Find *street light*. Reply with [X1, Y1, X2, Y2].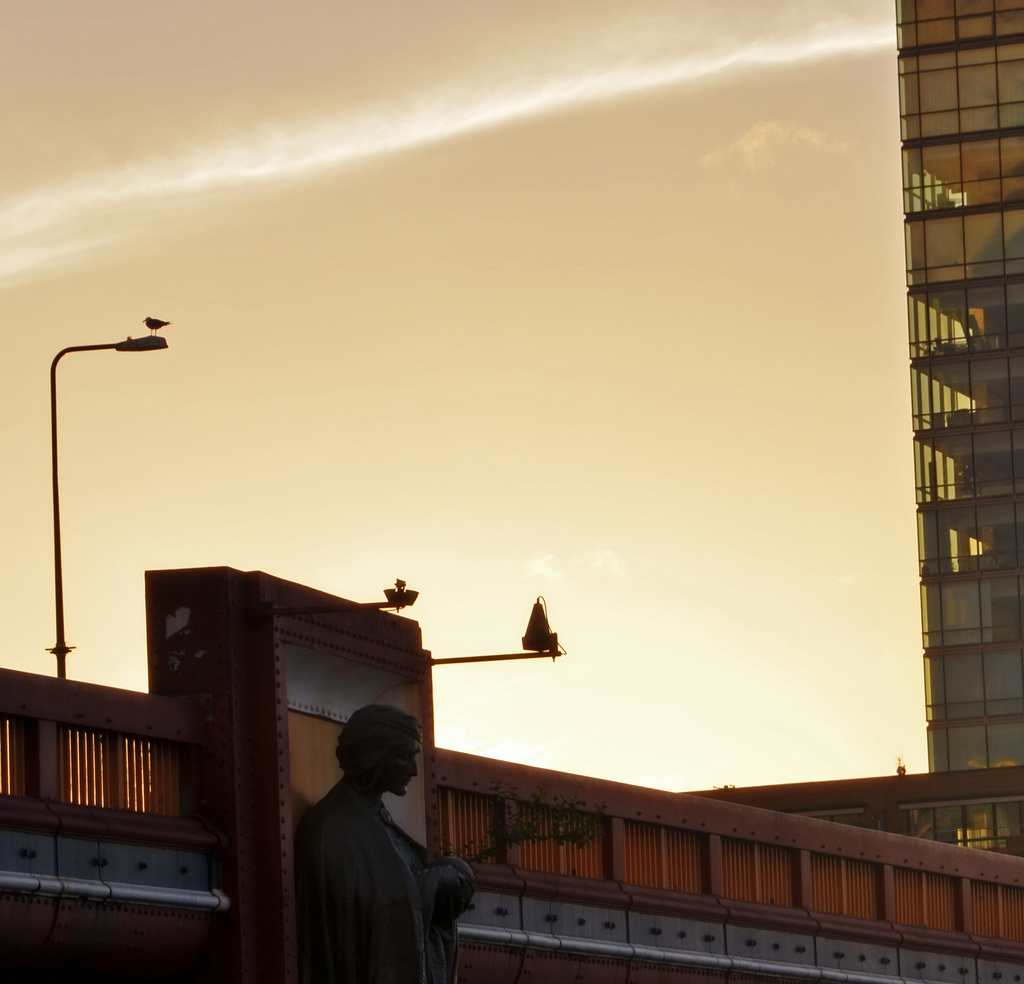
[44, 328, 171, 675].
